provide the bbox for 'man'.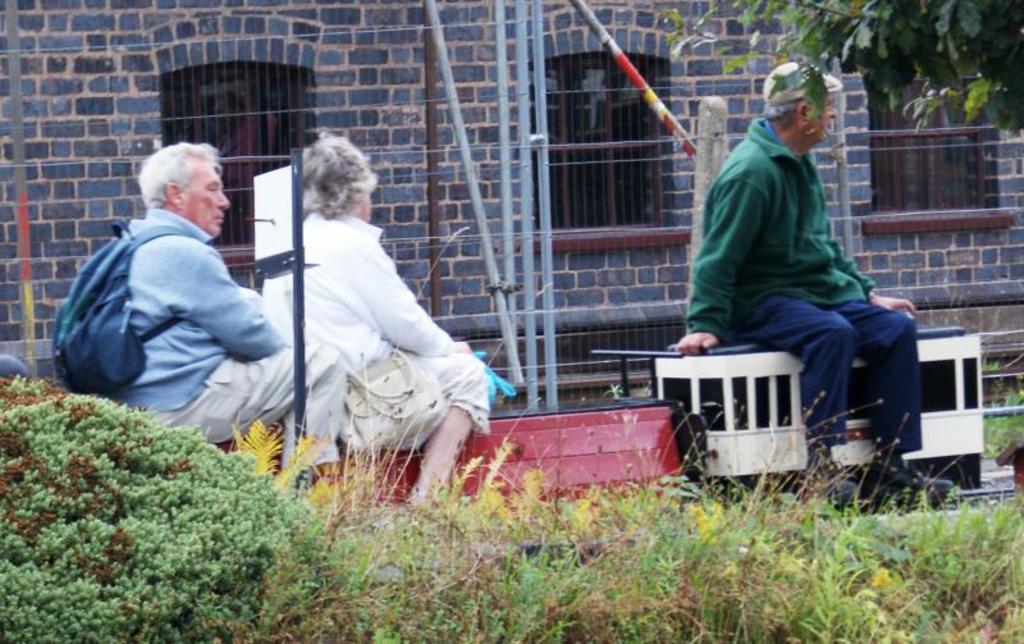
select_region(669, 61, 951, 510).
